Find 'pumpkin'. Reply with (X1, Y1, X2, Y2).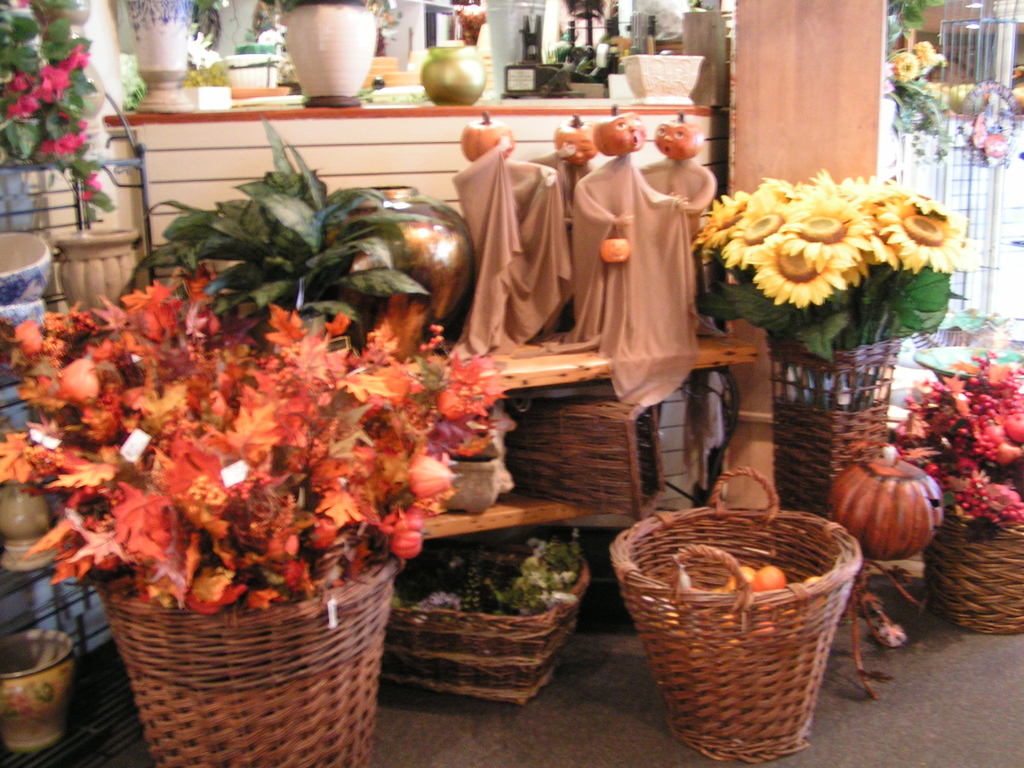
(600, 232, 634, 265).
